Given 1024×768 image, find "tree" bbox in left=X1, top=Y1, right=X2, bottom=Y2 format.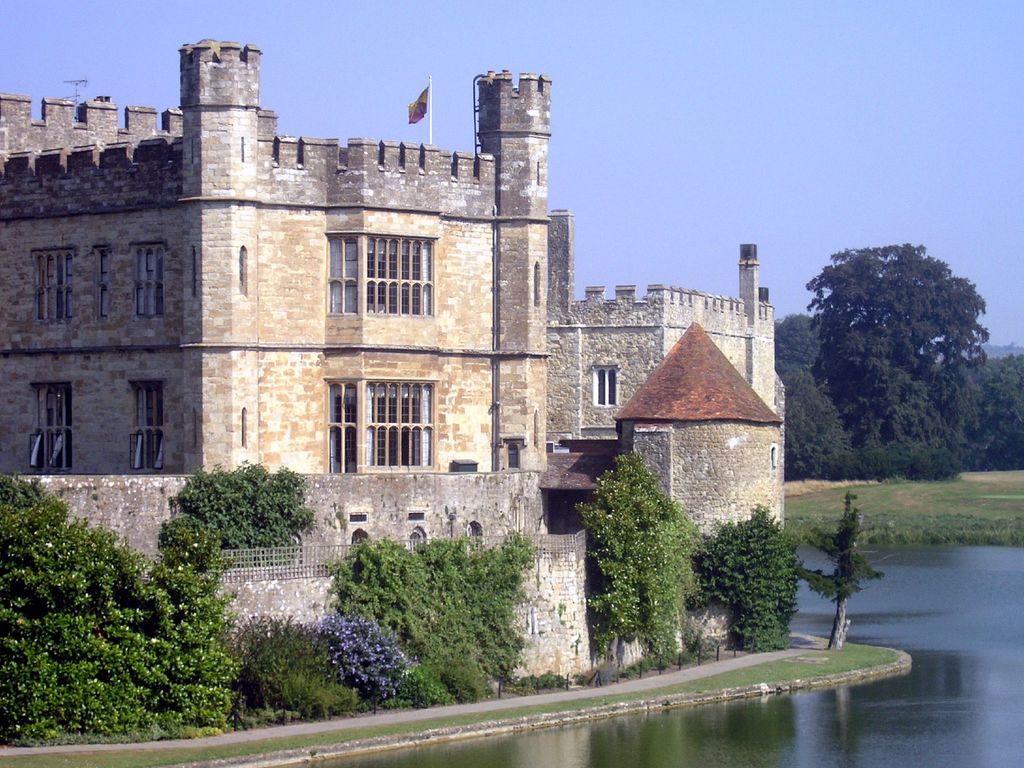
left=773, top=309, right=847, bottom=477.
